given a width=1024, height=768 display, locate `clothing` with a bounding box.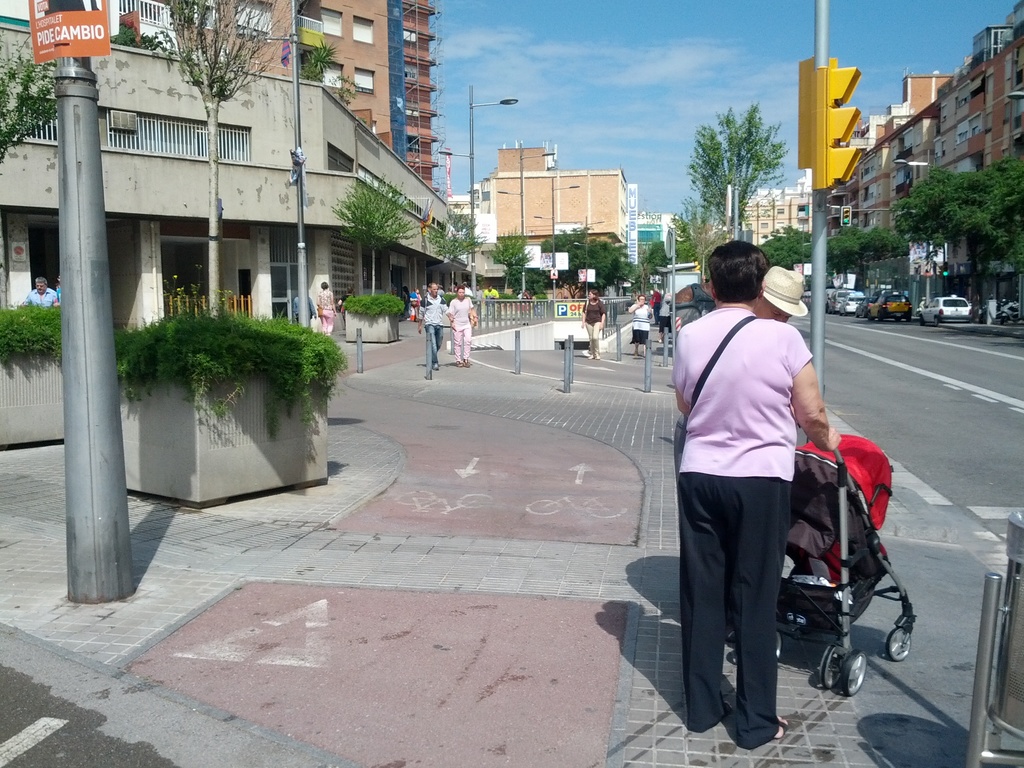
Located: (left=26, top=289, right=60, bottom=302).
